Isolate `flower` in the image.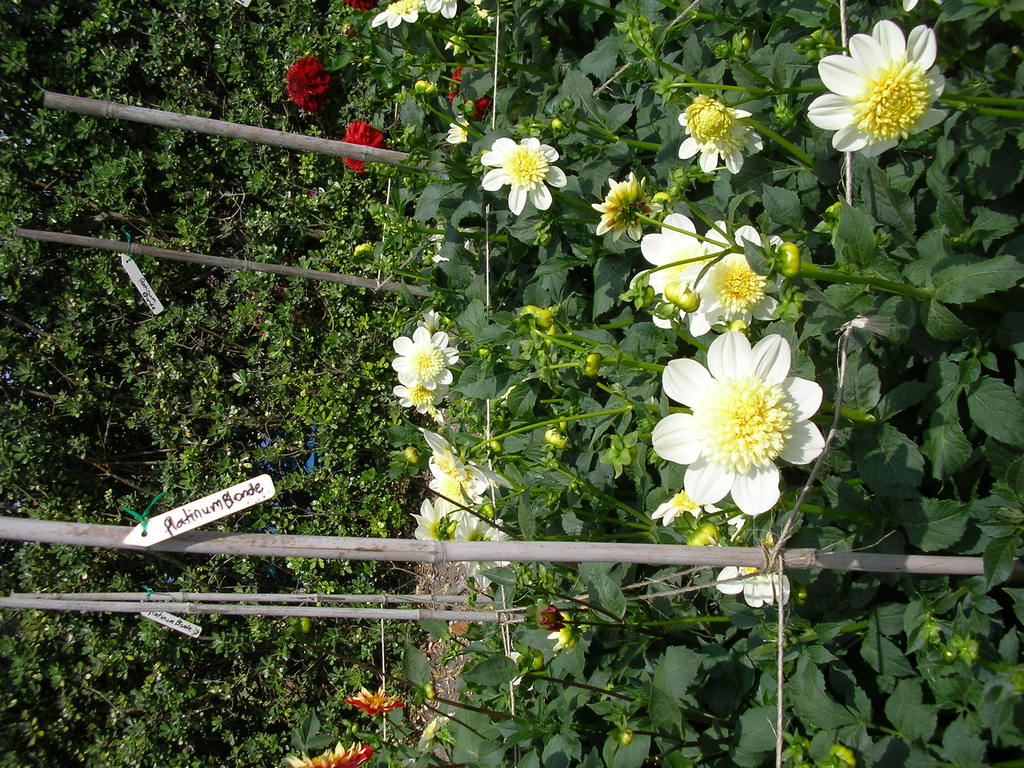
Isolated region: l=595, t=173, r=668, b=239.
